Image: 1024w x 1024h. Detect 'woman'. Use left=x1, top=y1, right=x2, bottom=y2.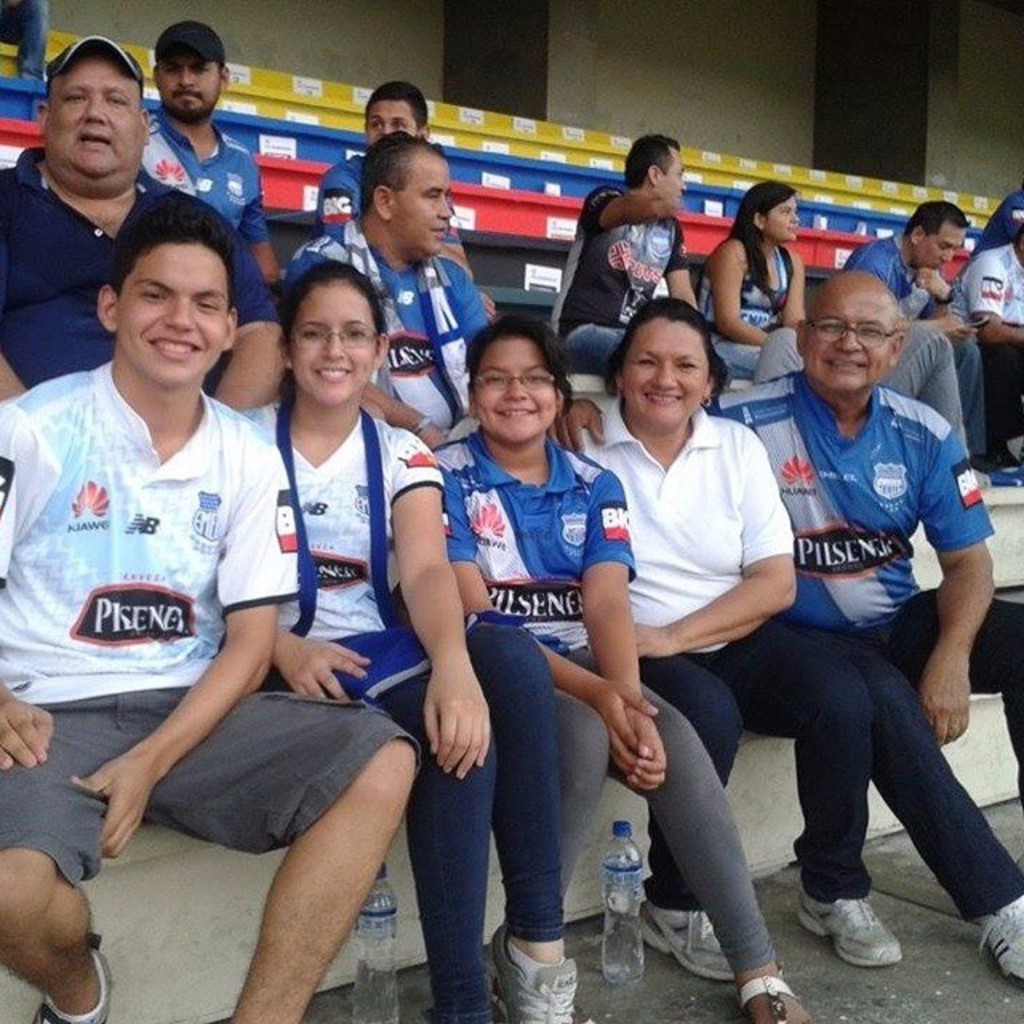
left=418, top=314, right=819, bottom=1022.
